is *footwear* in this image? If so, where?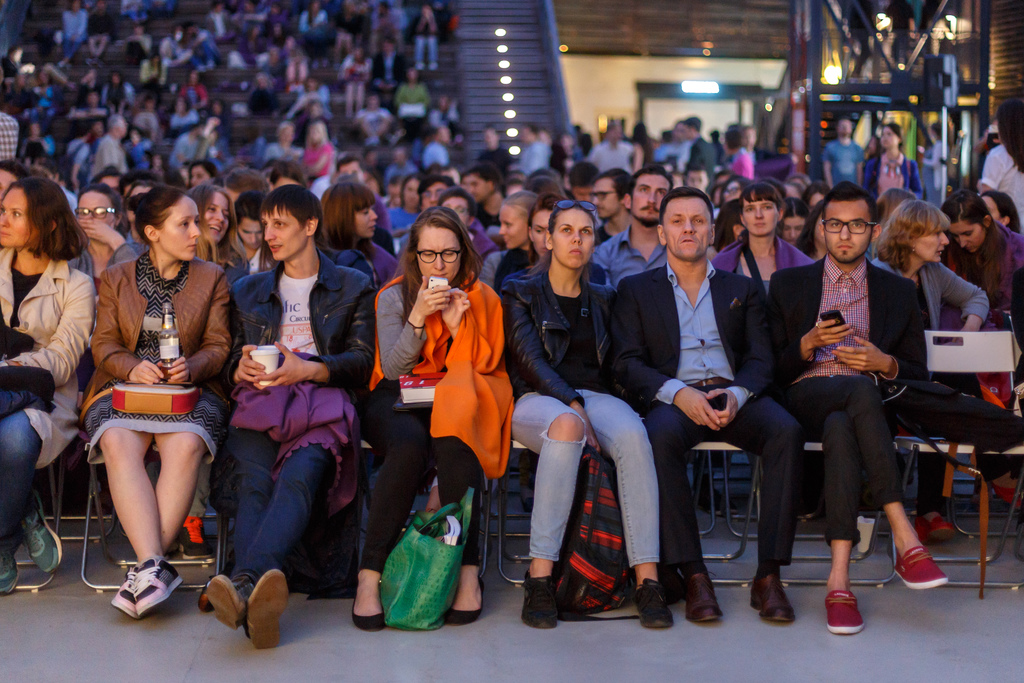
Yes, at Rect(822, 587, 861, 631).
